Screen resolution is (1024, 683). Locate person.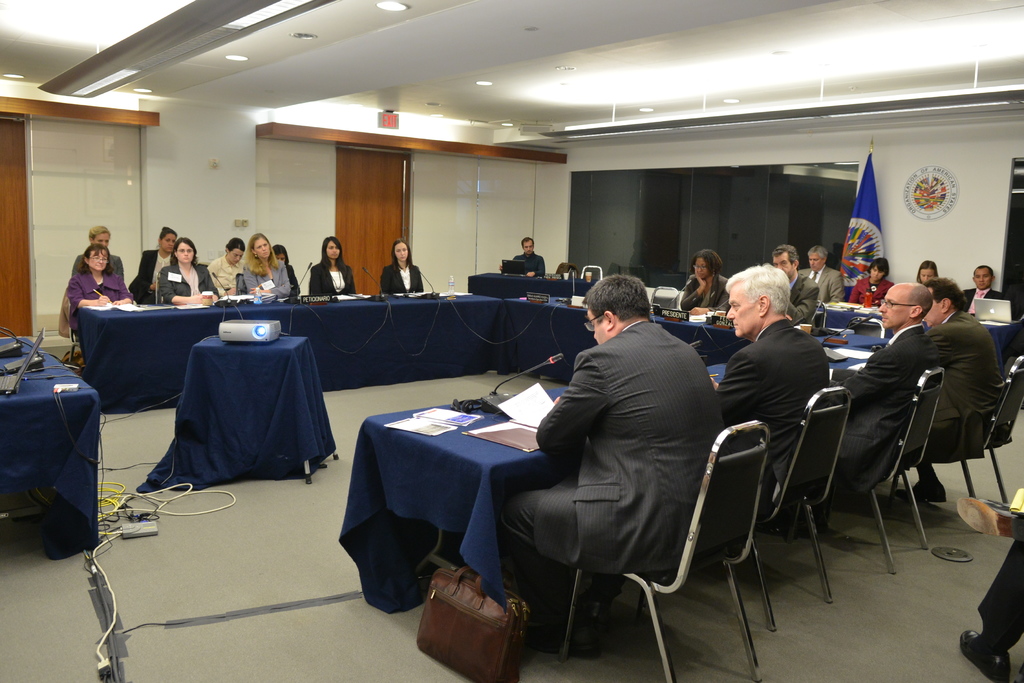
[x1=948, y1=478, x2=1023, y2=682].
